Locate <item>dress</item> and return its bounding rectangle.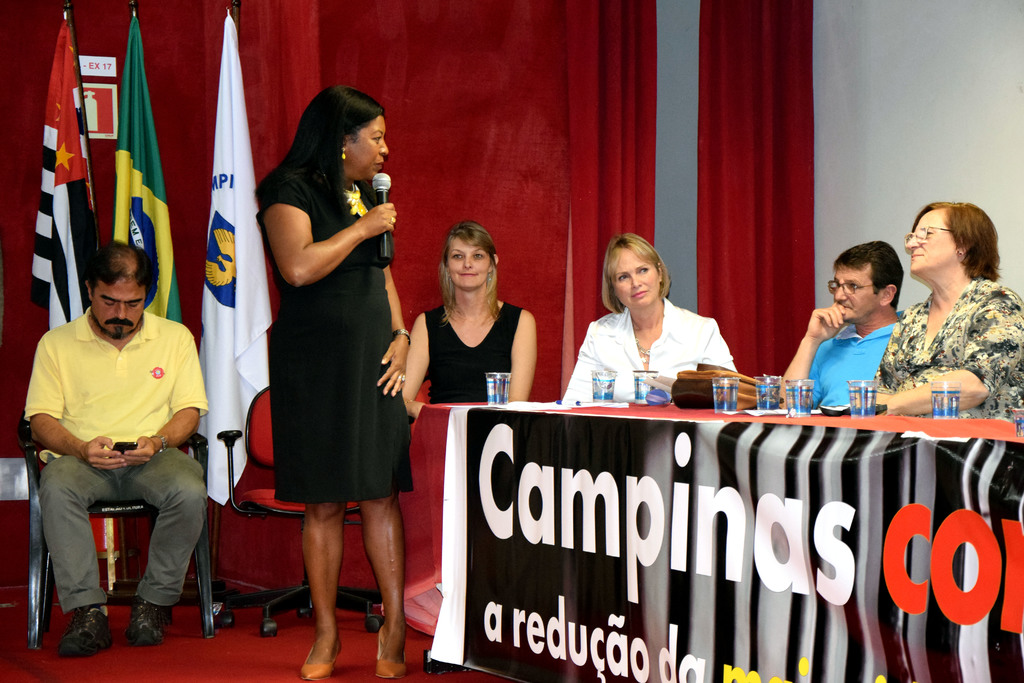
(left=427, top=299, right=521, bottom=404).
